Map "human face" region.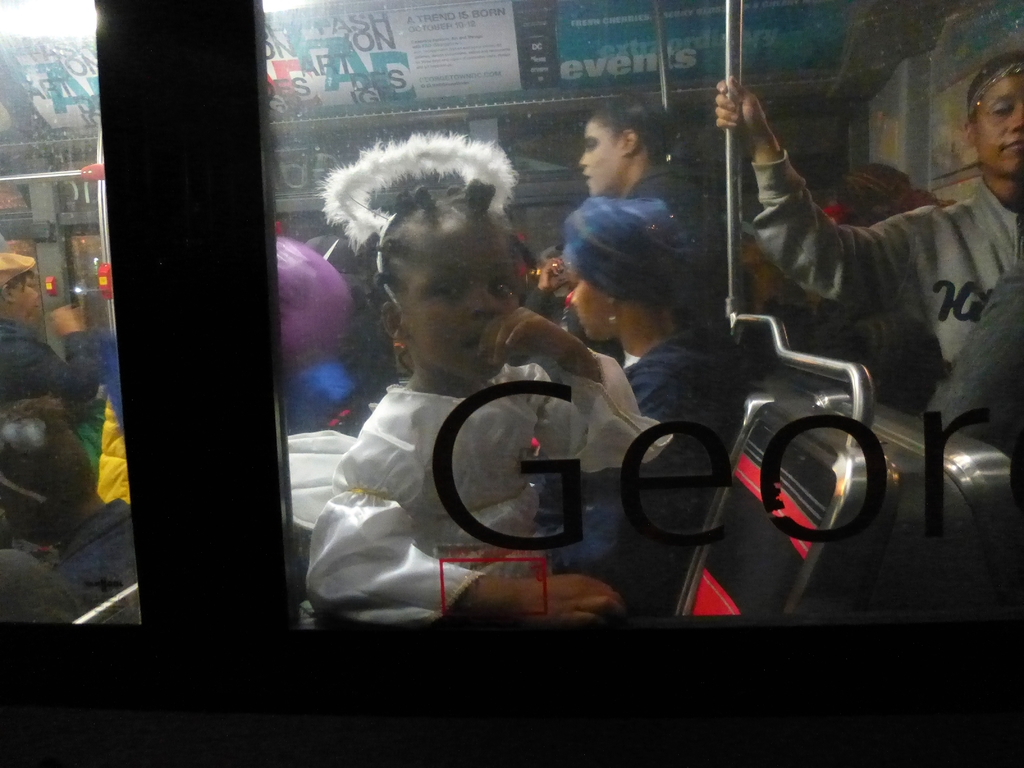
Mapped to [575, 118, 623, 198].
